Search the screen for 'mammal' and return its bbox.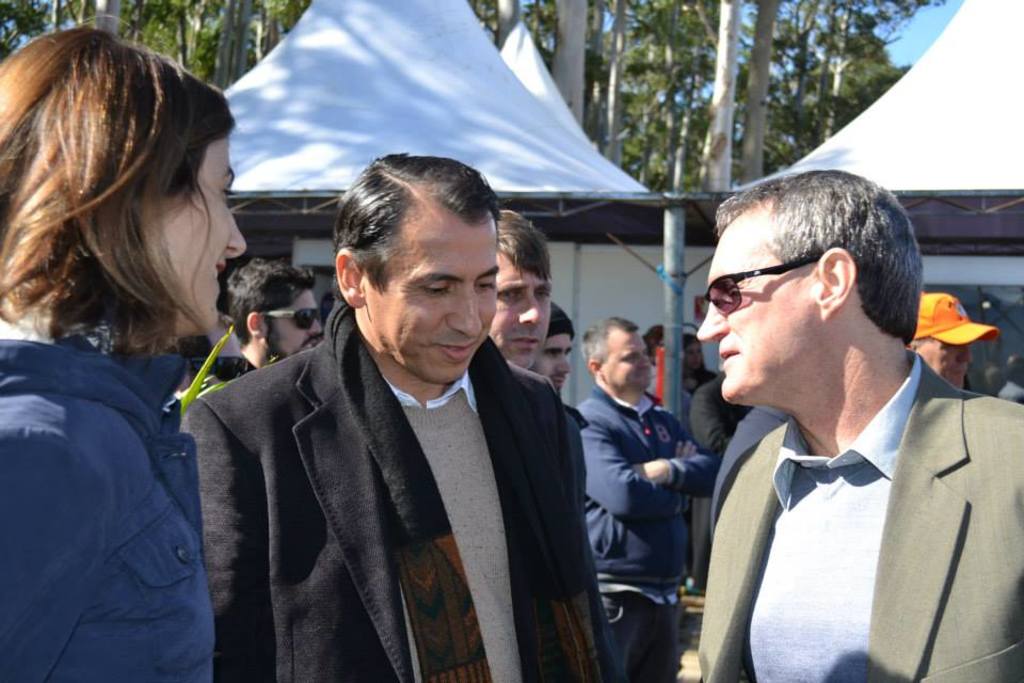
Found: l=913, t=288, r=1001, b=391.
